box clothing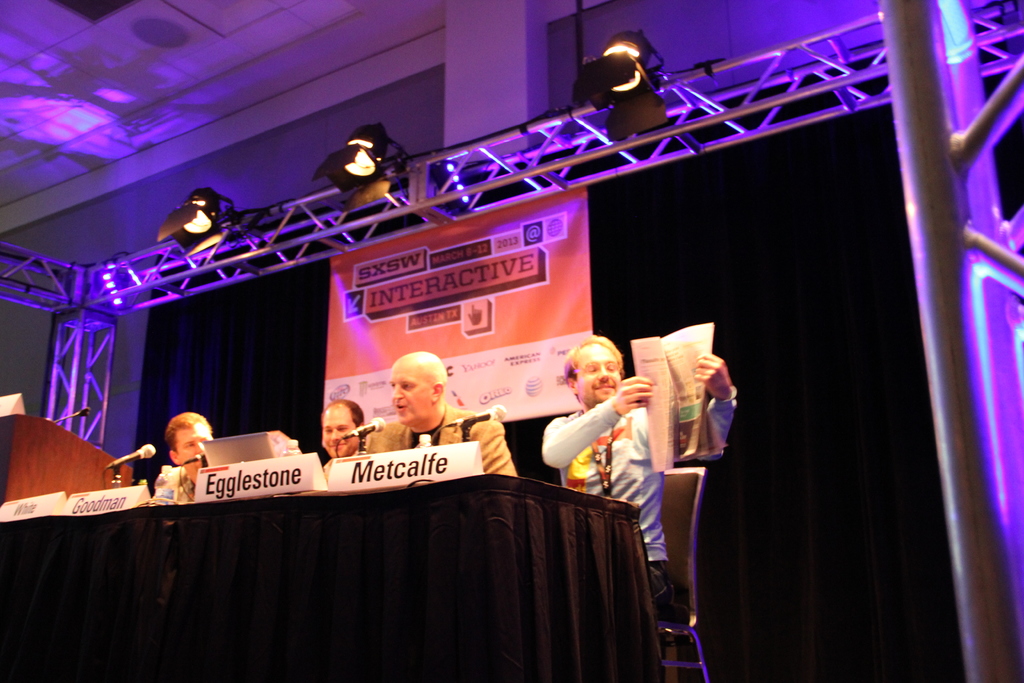
select_region(152, 465, 199, 505)
